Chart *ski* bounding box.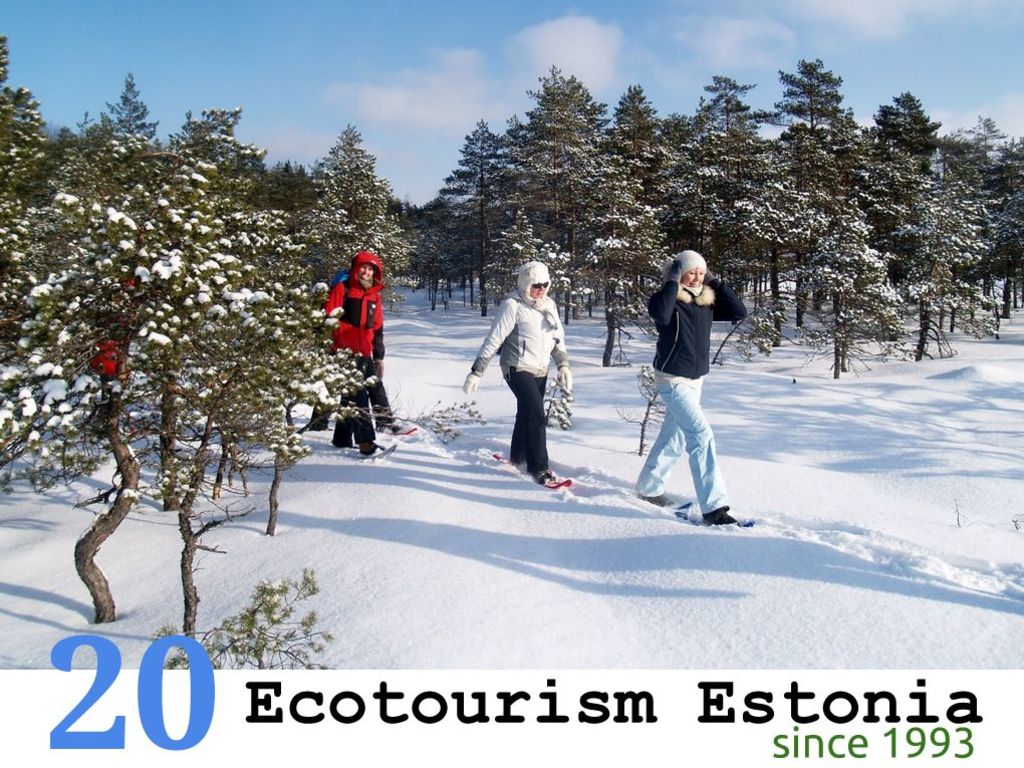
Charted: <region>674, 520, 759, 540</region>.
